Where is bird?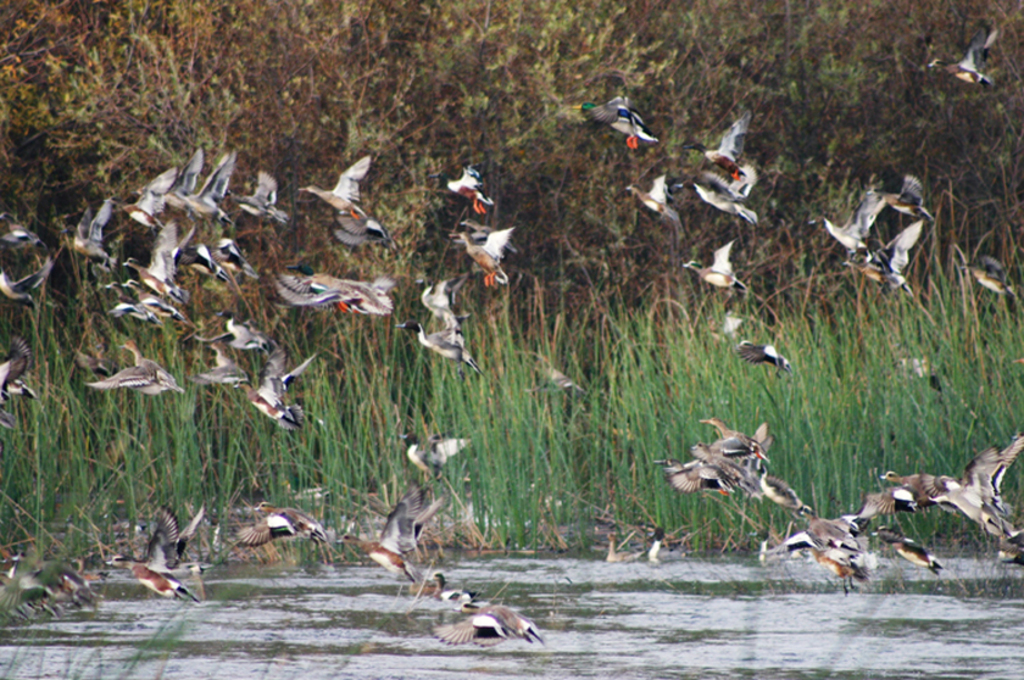
BBox(678, 108, 747, 177).
